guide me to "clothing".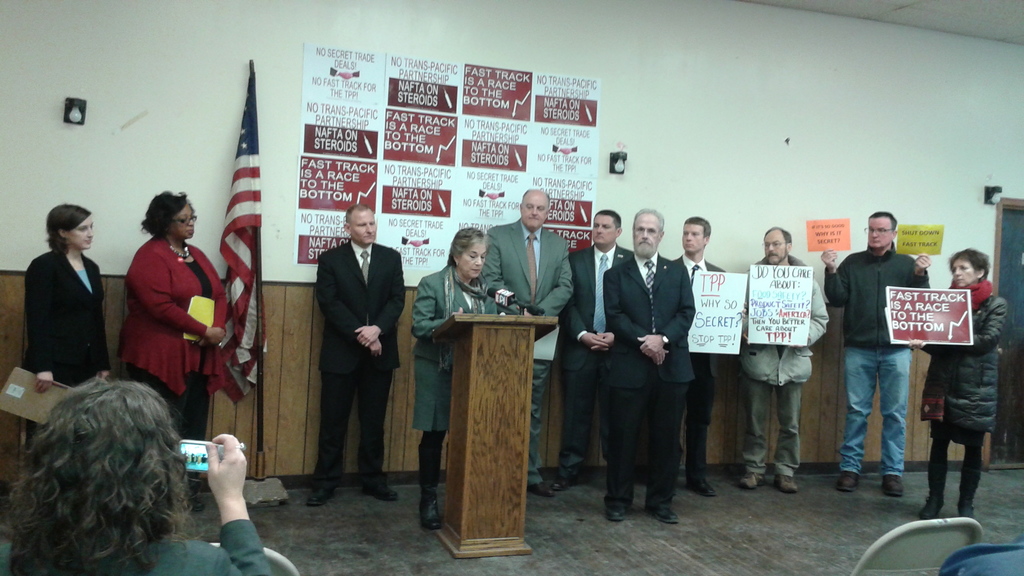
Guidance: detection(721, 262, 827, 474).
